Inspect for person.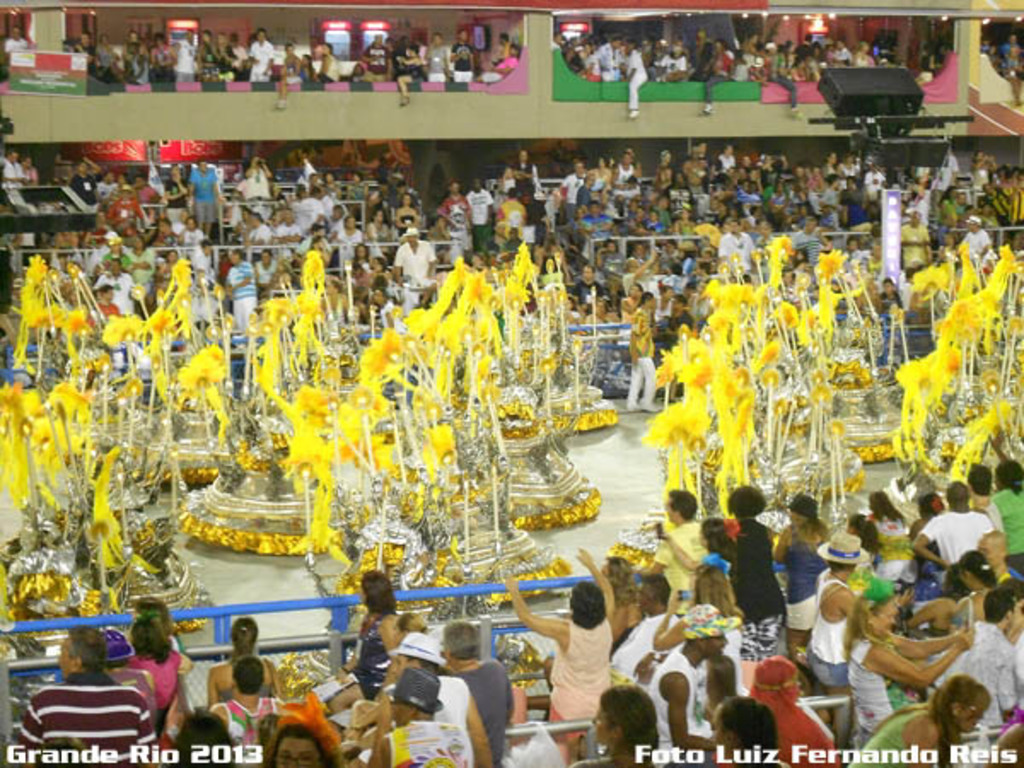
Inspection: detection(652, 604, 727, 748).
